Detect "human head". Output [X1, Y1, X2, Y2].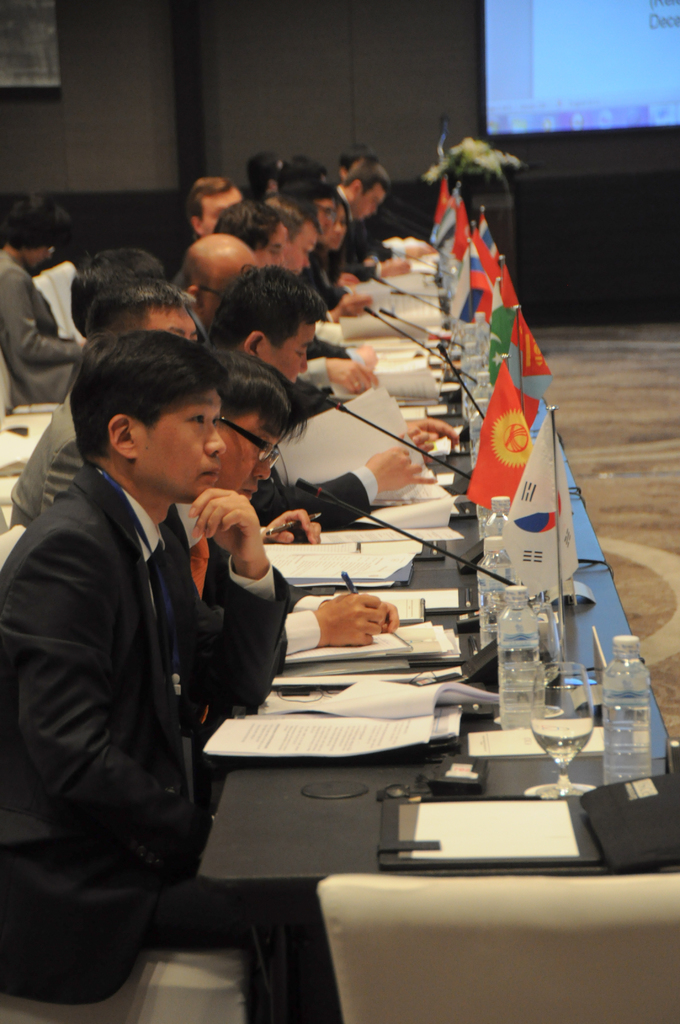
[70, 249, 168, 342].
